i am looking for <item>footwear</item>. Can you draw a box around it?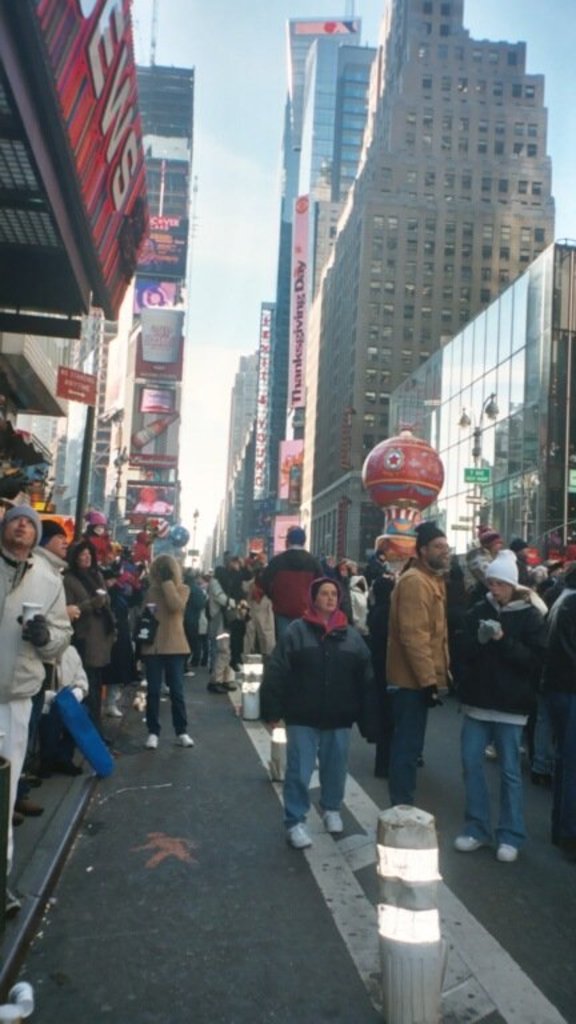
Sure, the bounding box is box=[453, 841, 477, 852].
